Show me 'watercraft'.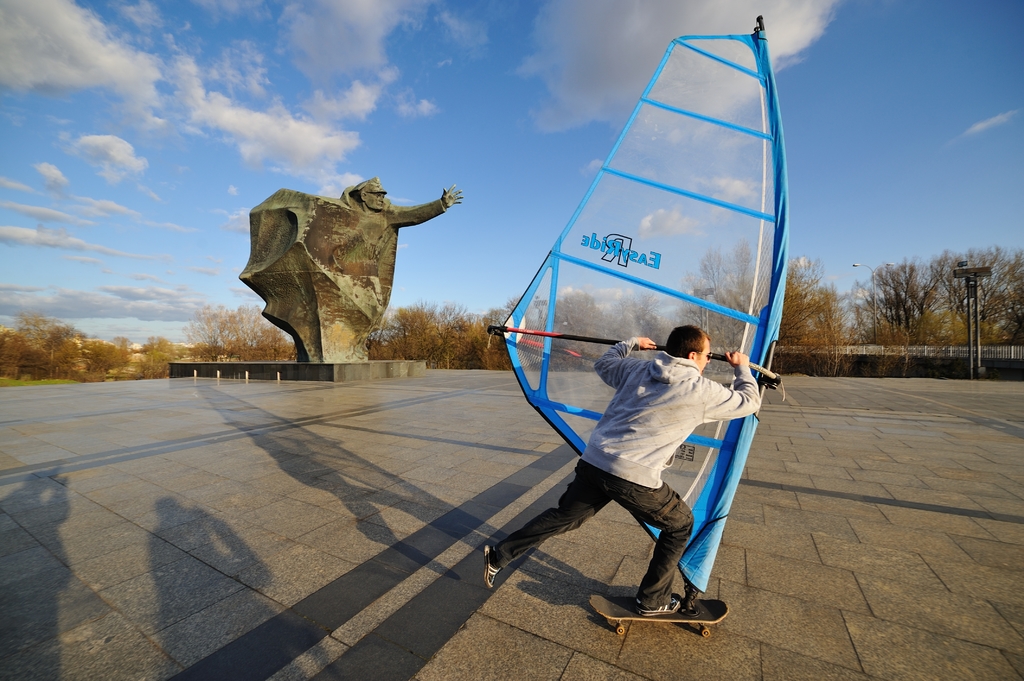
'watercraft' is here: BBox(491, 18, 778, 636).
